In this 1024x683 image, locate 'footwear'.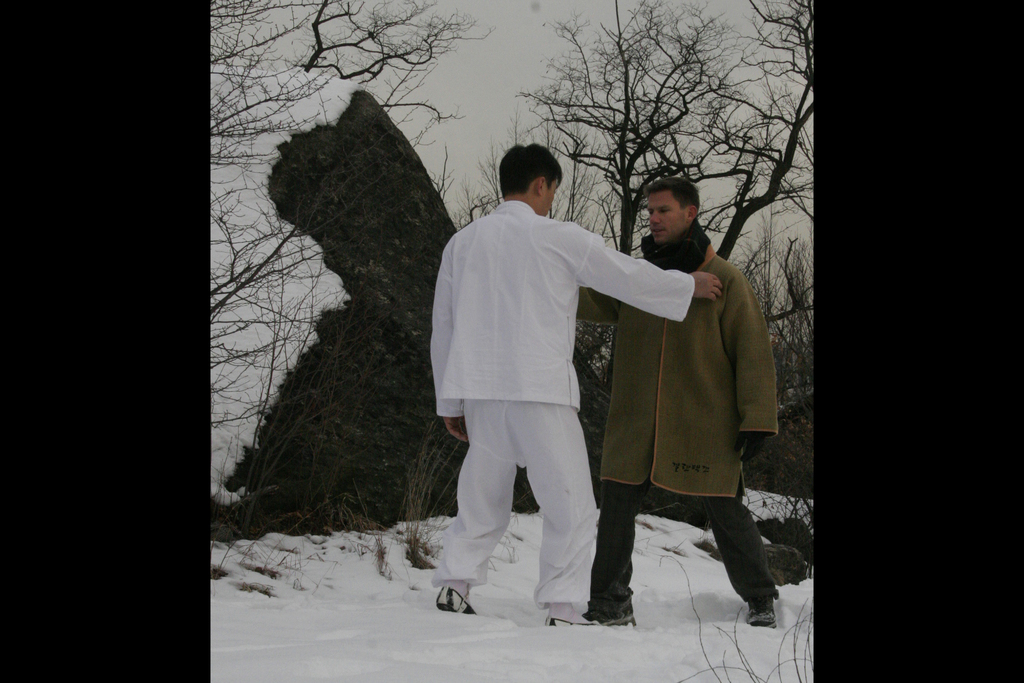
Bounding box: detection(545, 614, 602, 633).
